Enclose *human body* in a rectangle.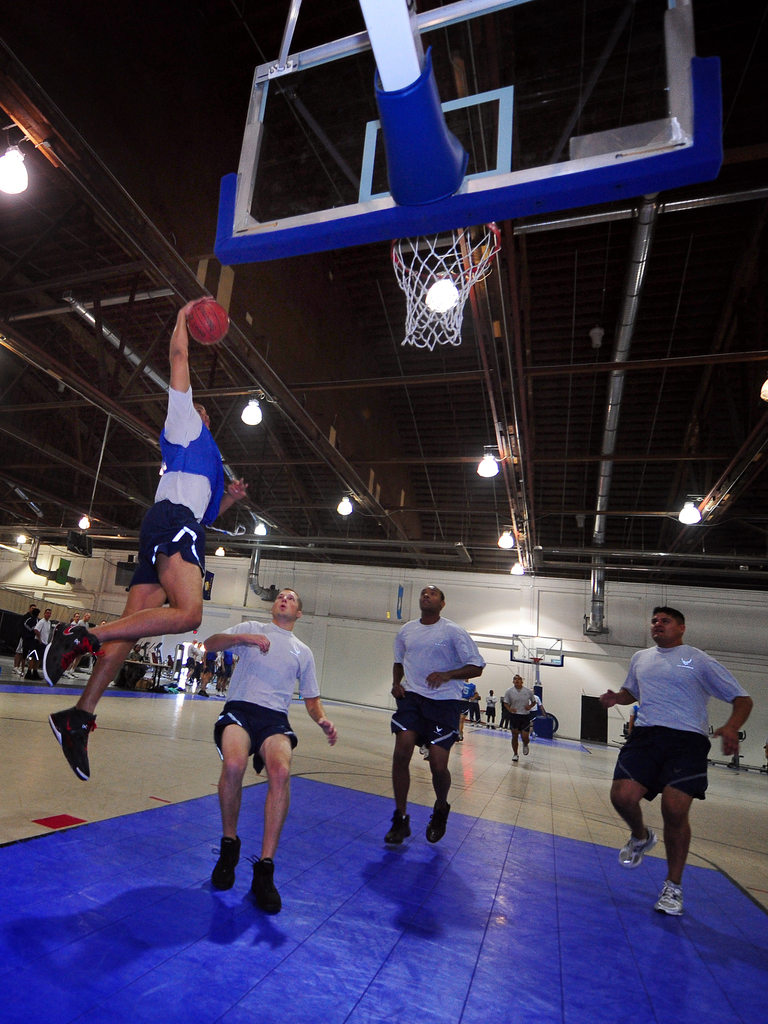
(left=505, top=676, right=535, bottom=764).
